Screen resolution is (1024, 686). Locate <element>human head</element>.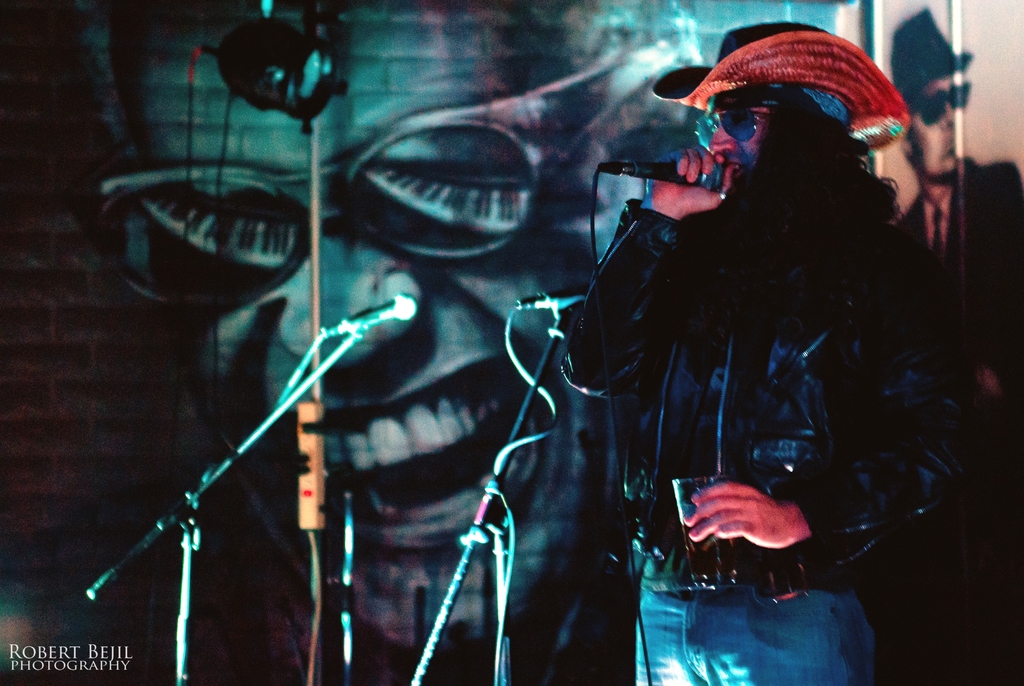
detection(707, 85, 870, 217).
